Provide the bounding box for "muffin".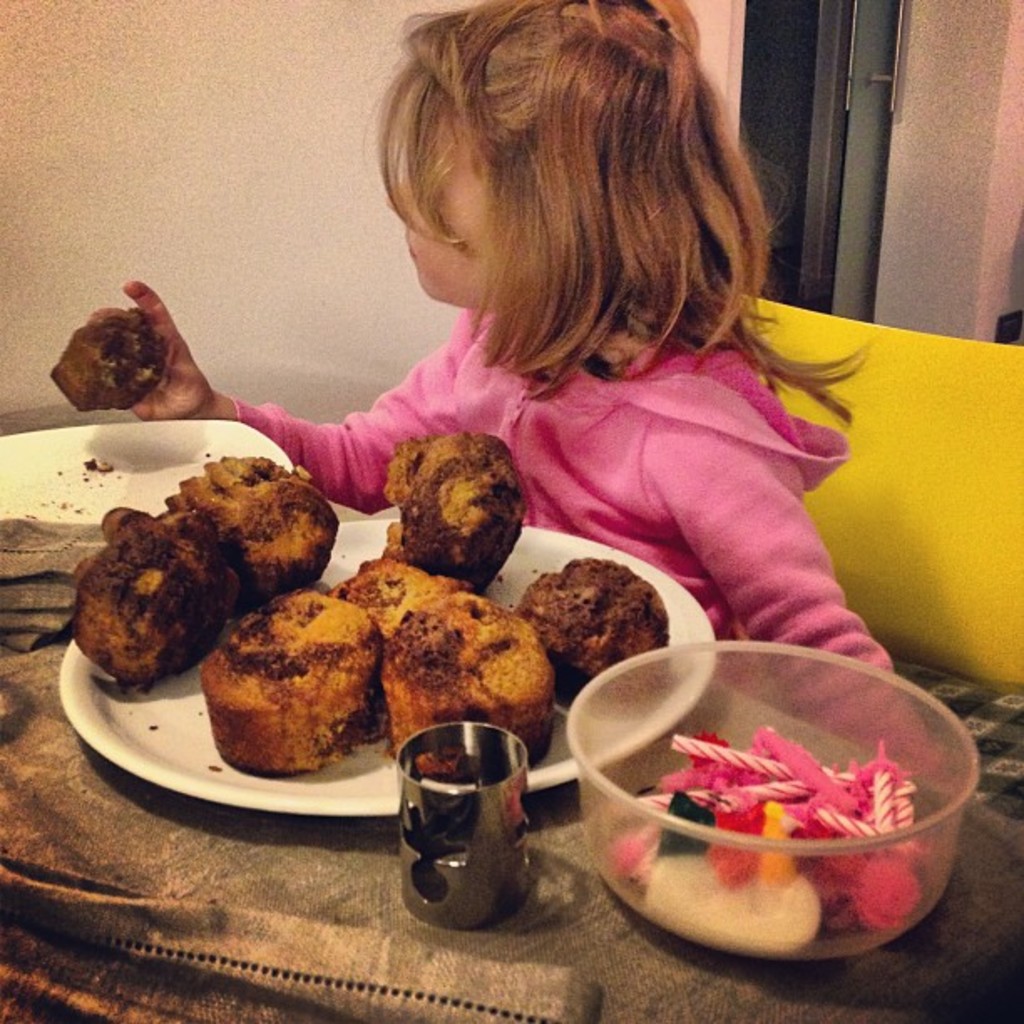
{"left": 65, "top": 504, "right": 234, "bottom": 696}.
